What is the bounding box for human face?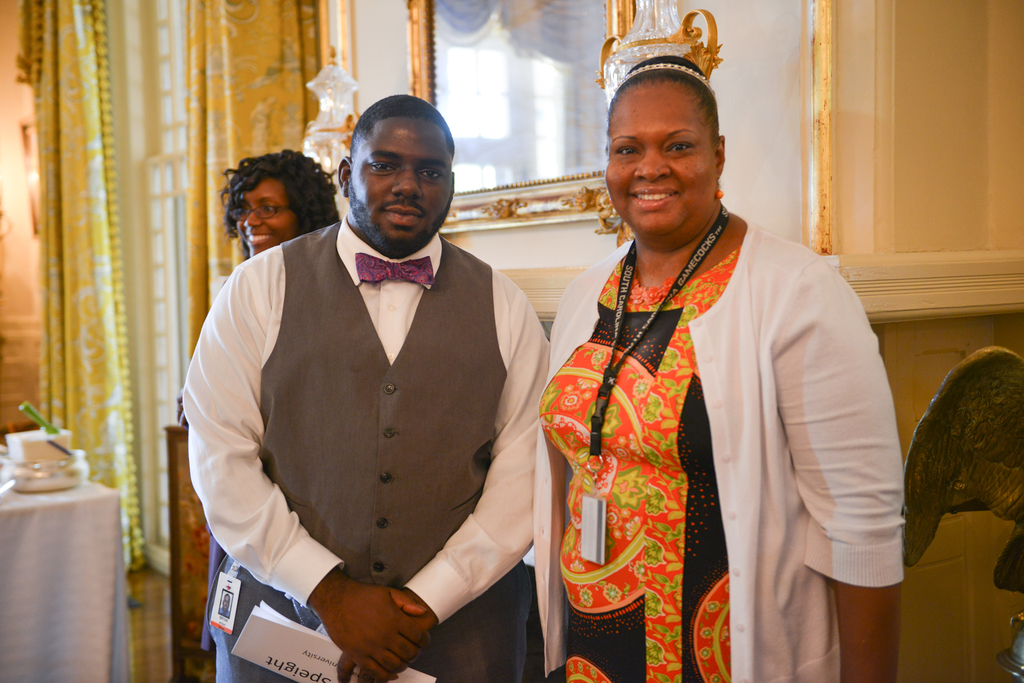
box(241, 176, 305, 253).
